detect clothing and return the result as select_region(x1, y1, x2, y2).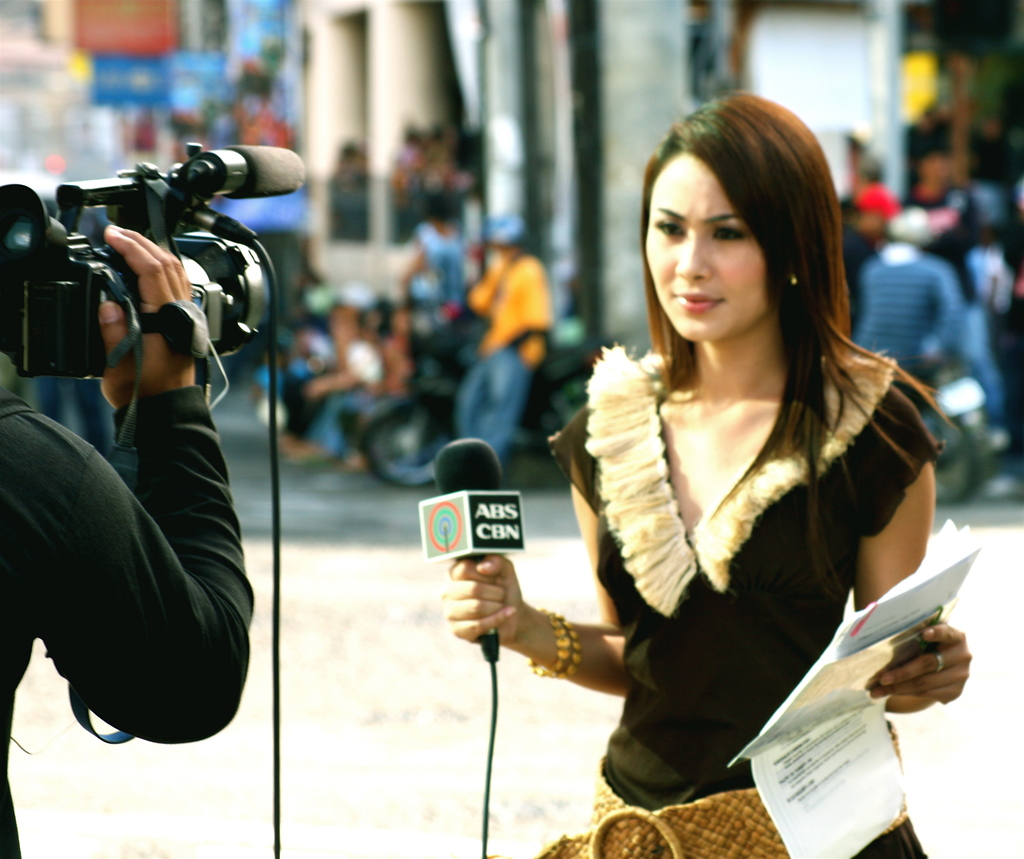
select_region(454, 243, 550, 460).
